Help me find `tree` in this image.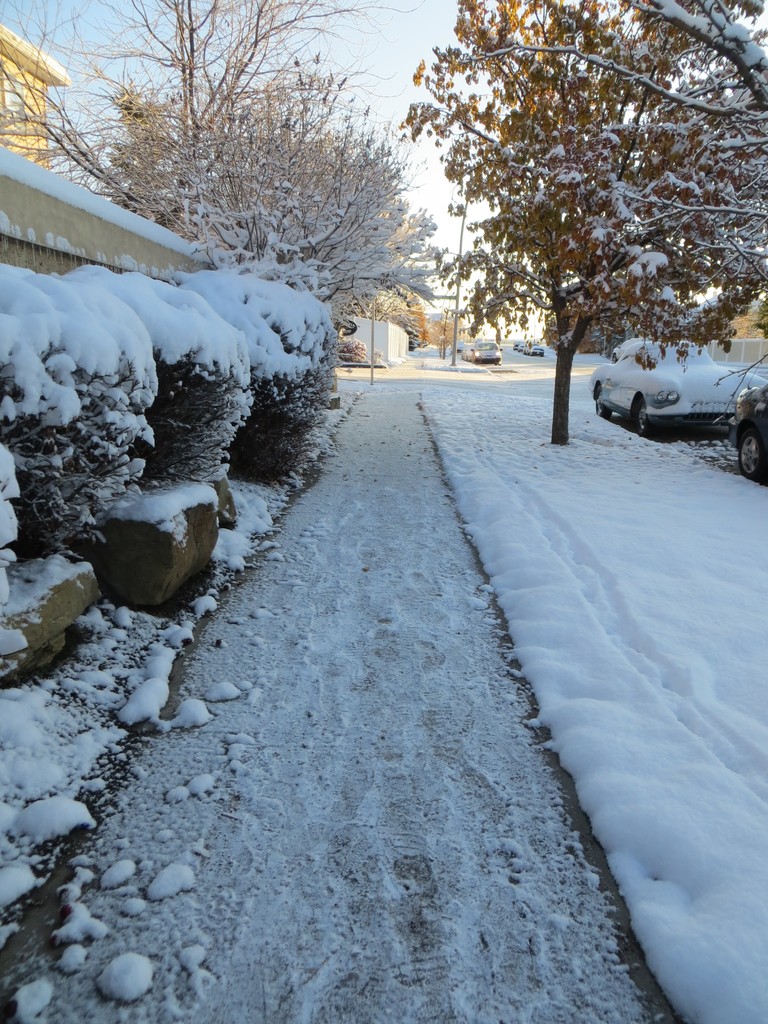
Found it: l=55, t=73, r=202, b=239.
